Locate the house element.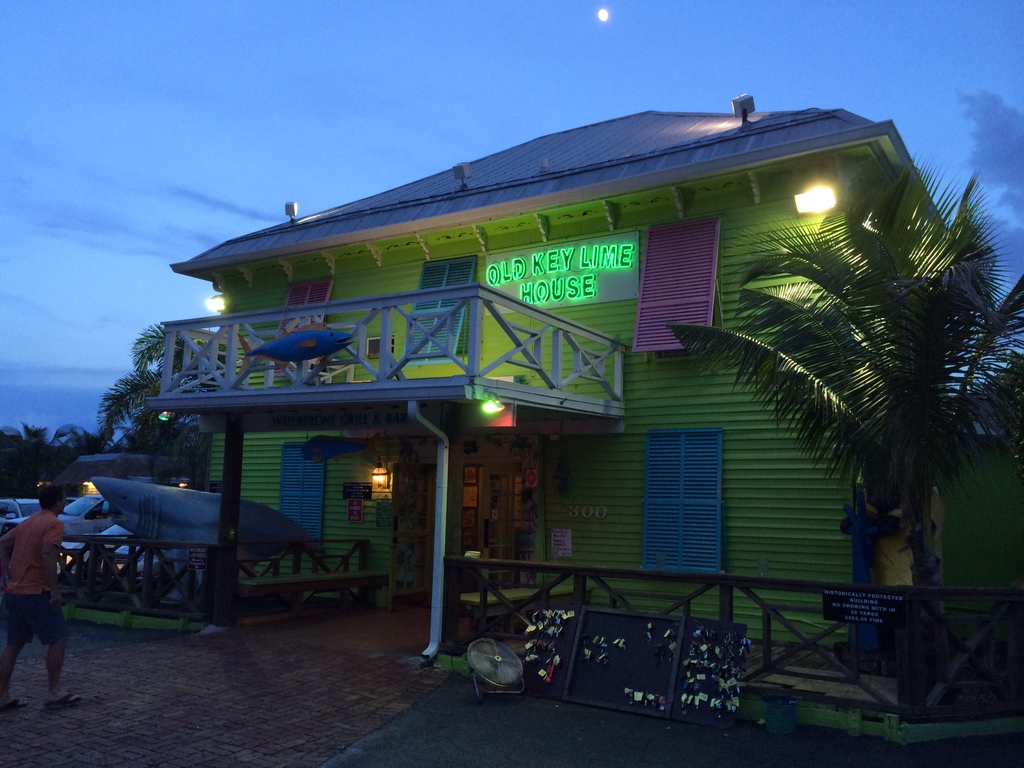
Element bbox: box(99, 58, 1011, 680).
